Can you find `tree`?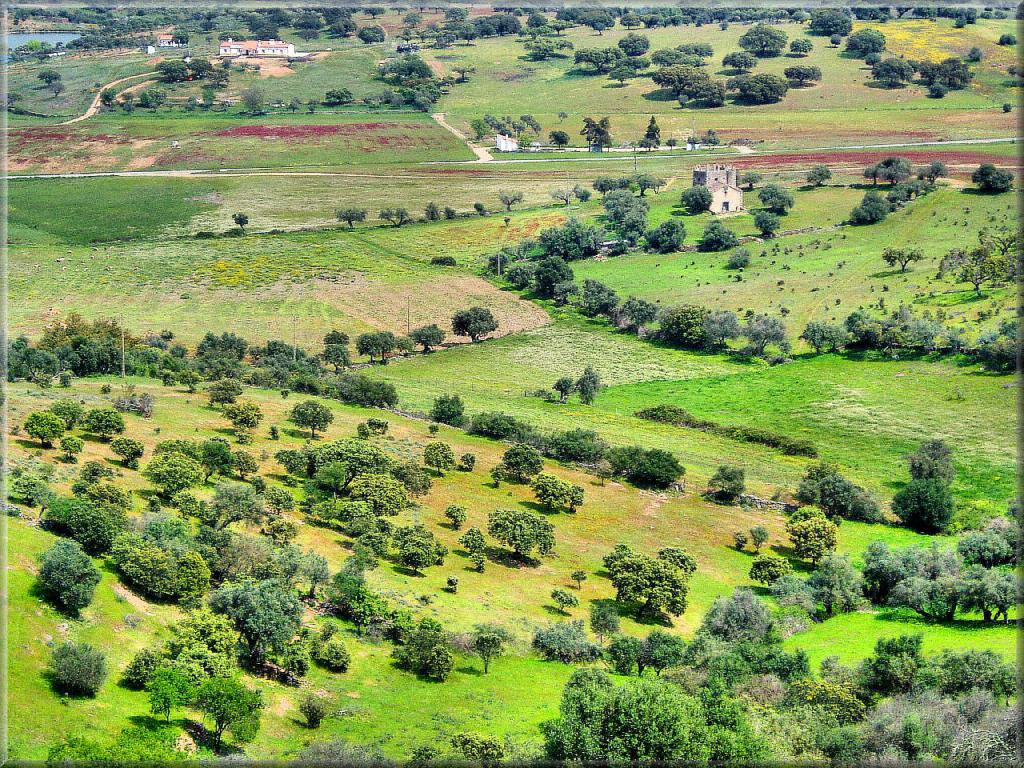
Yes, bounding box: box(703, 128, 721, 152).
